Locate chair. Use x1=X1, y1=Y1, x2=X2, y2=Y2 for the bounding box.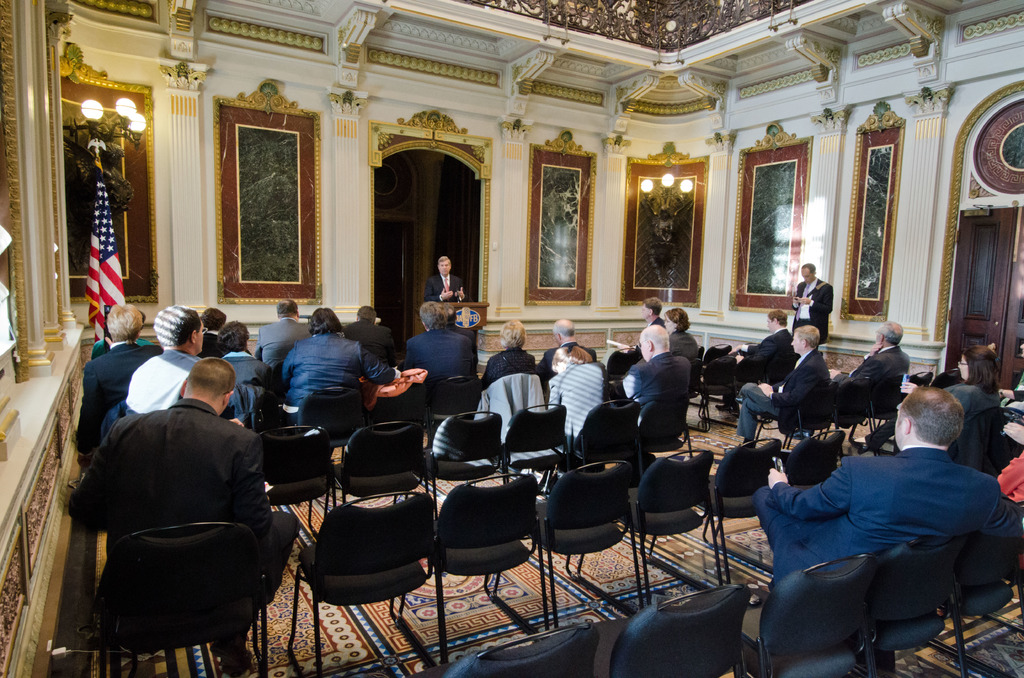
x1=422, y1=375, x2=487, y2=431.
